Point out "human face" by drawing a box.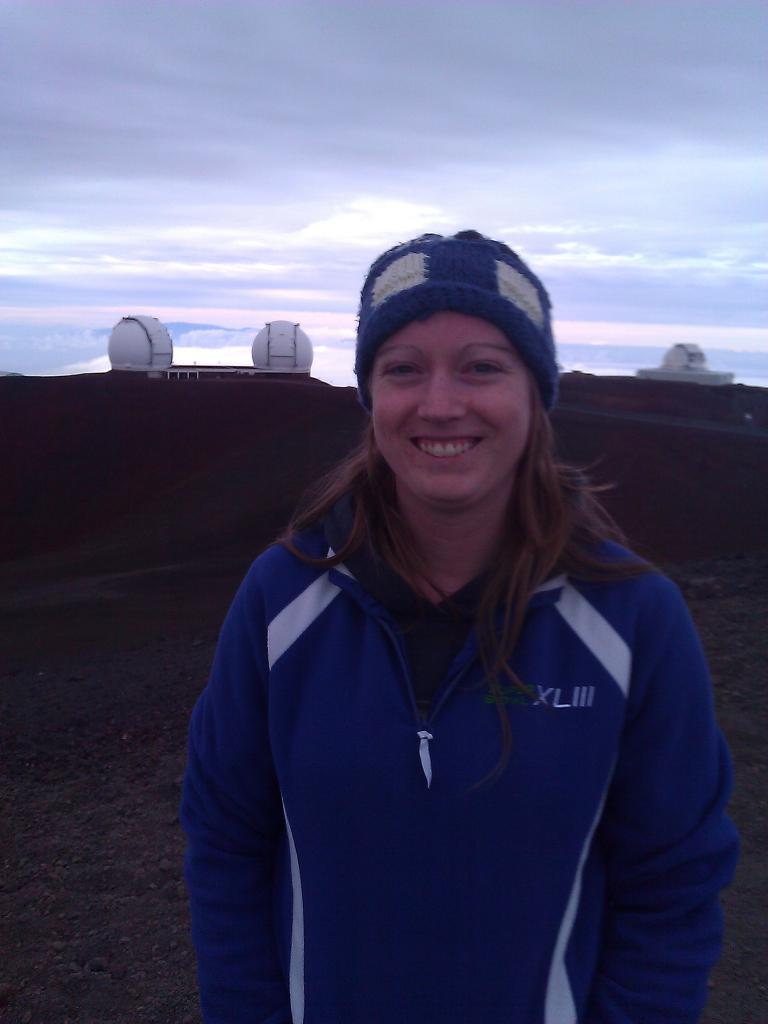
bbox=[374, 312, 534, 502].
